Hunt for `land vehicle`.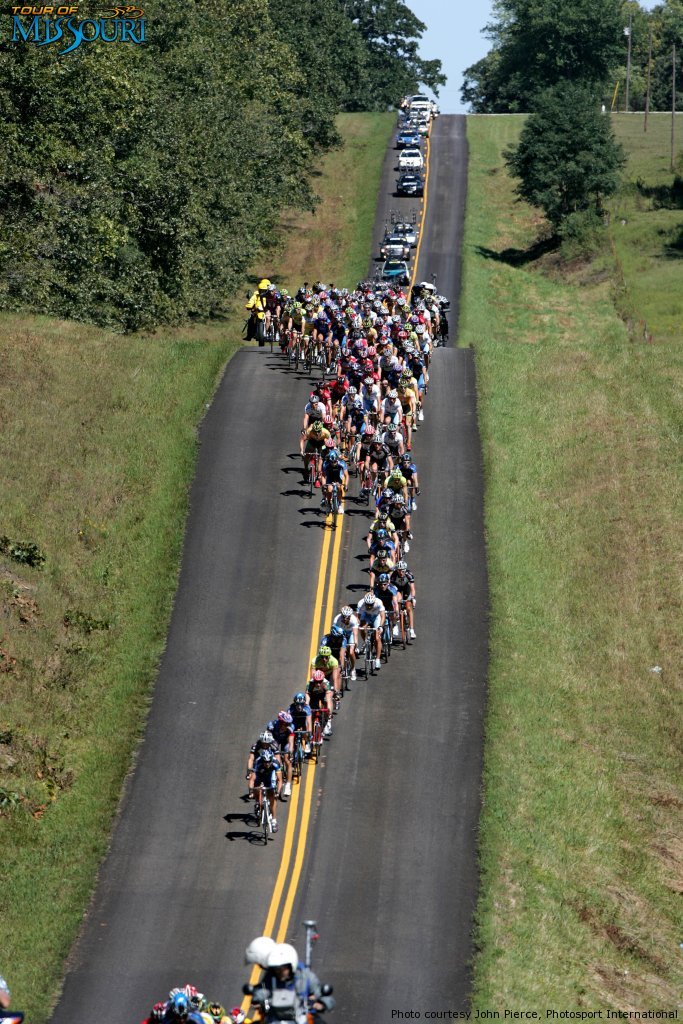
Hunted down at region(326, 480, 345, 524).
